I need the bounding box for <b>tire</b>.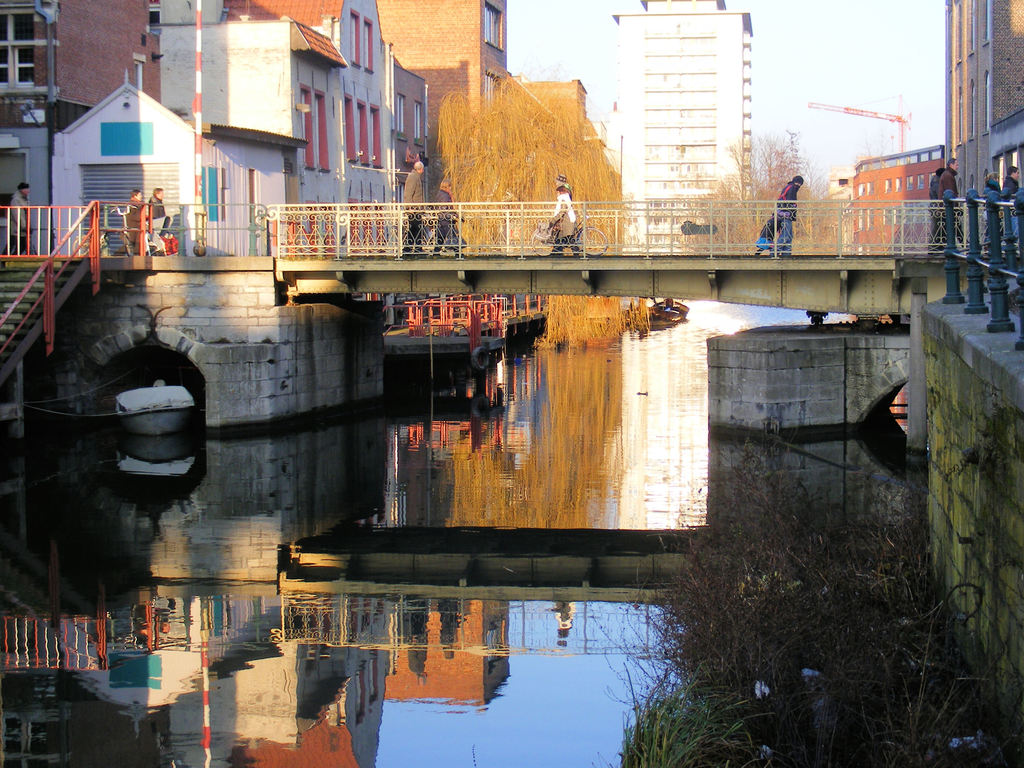
Here it is: (576,225,608,256).
